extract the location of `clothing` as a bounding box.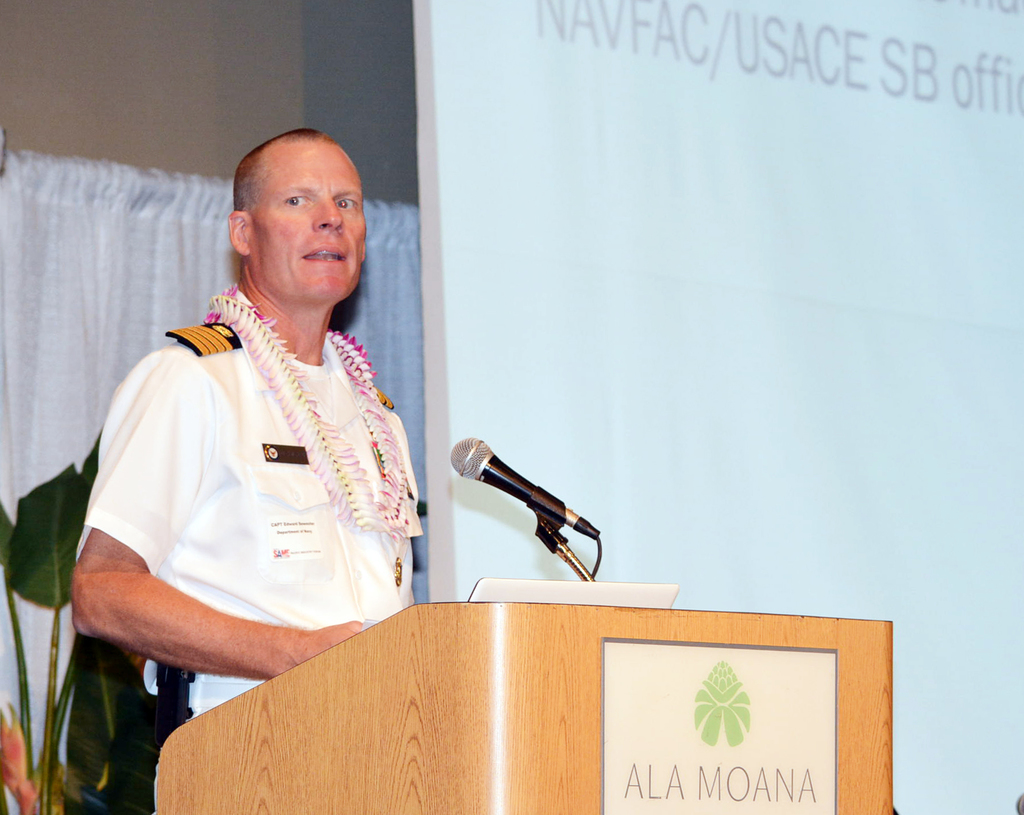
{"x1": 85, "y1": 269, "x2": 426, "y2": 704}.
